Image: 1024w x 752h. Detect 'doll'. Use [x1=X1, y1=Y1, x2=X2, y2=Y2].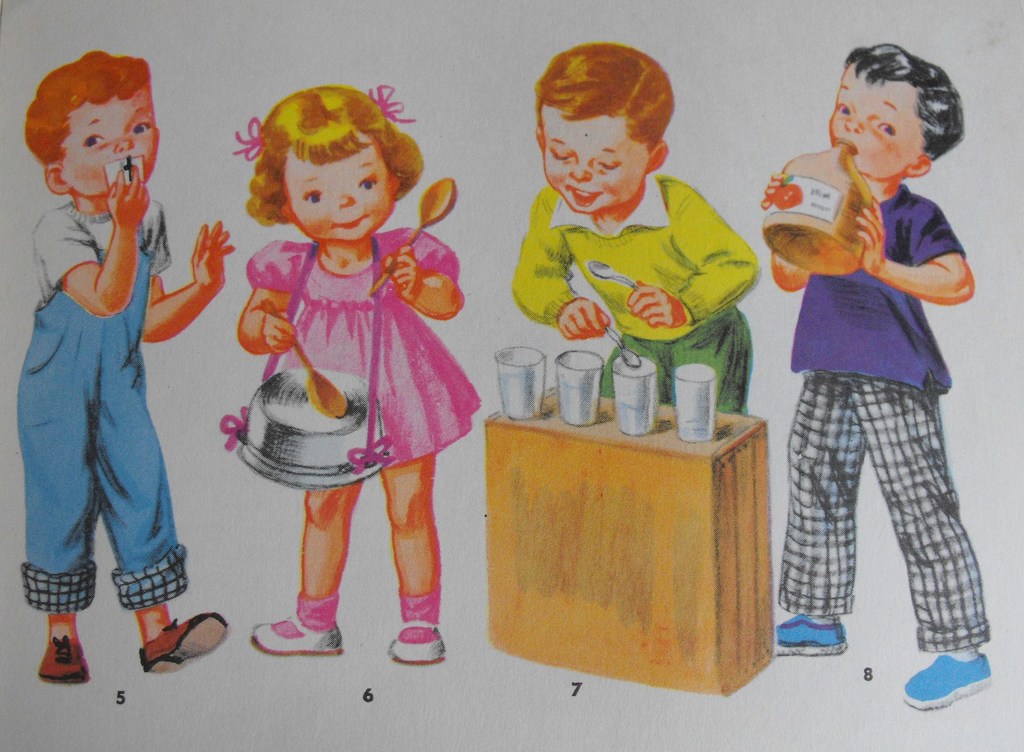
[x1=220, y1=84, x2=481, y2=663].
